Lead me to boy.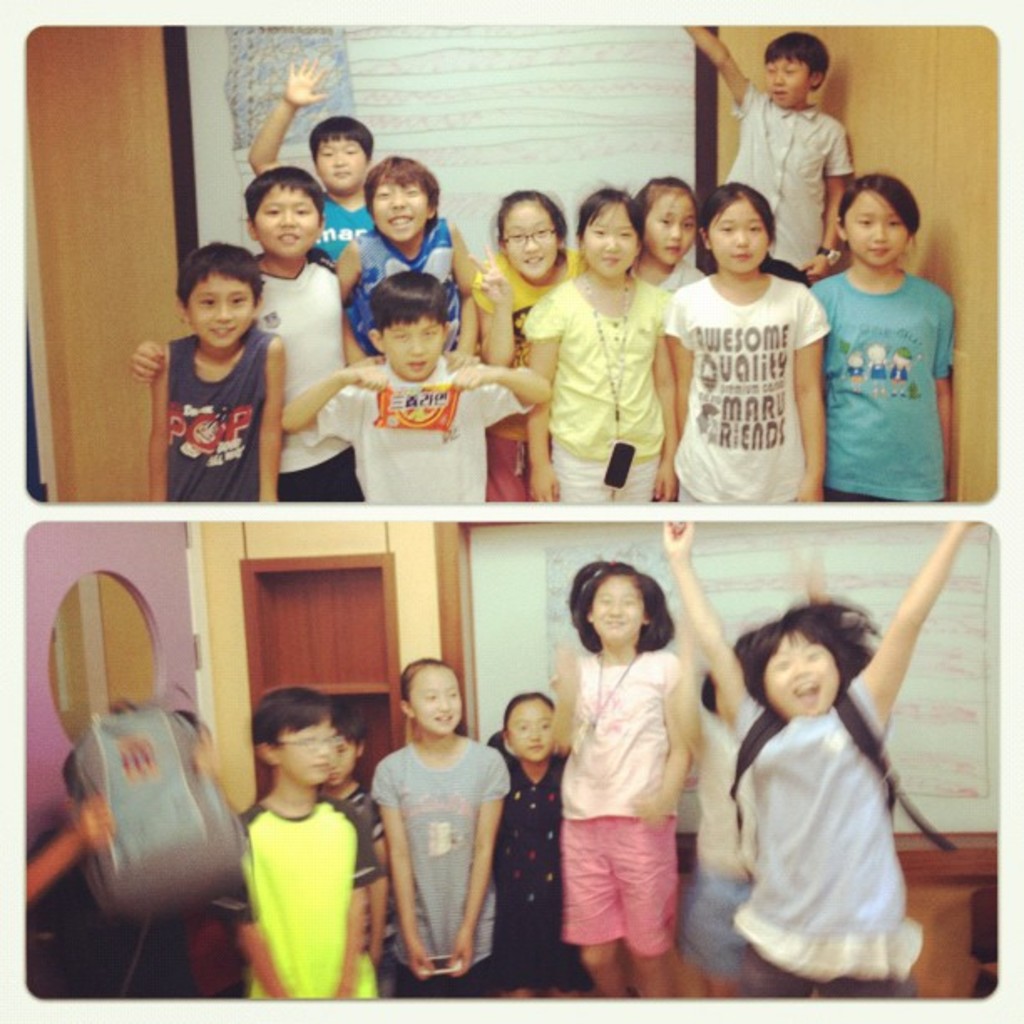
Lead to box(323, 681, 397, 984).
